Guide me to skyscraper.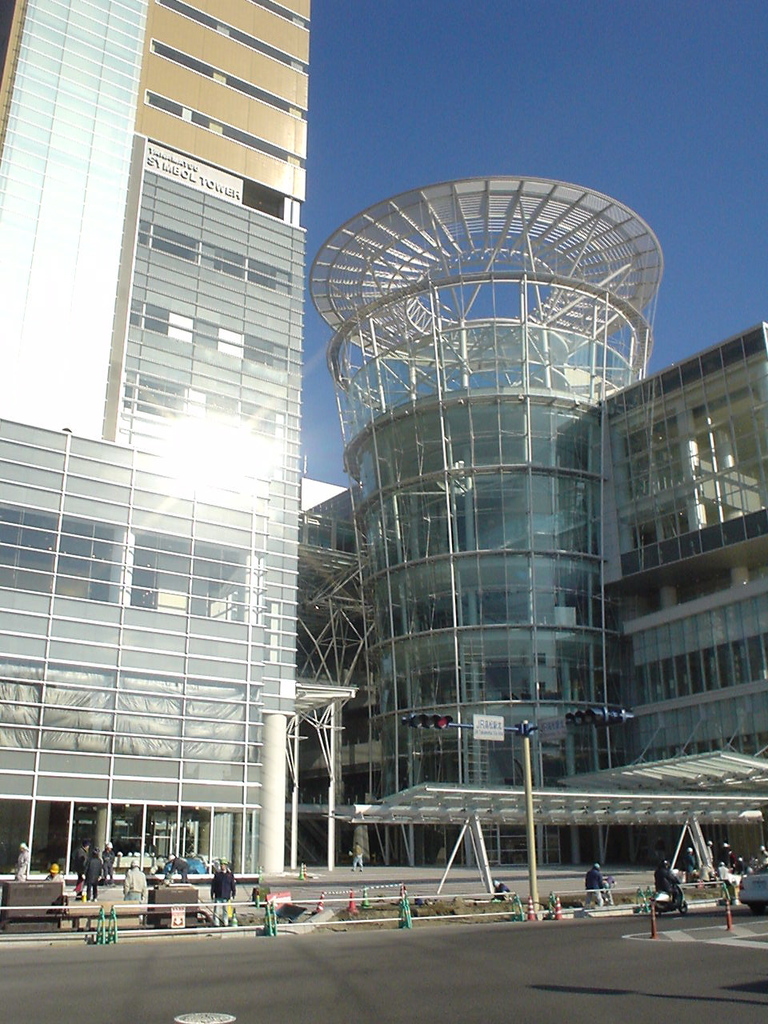
Guidance: [x1=0, y1=0, x2=322, y2=898].
